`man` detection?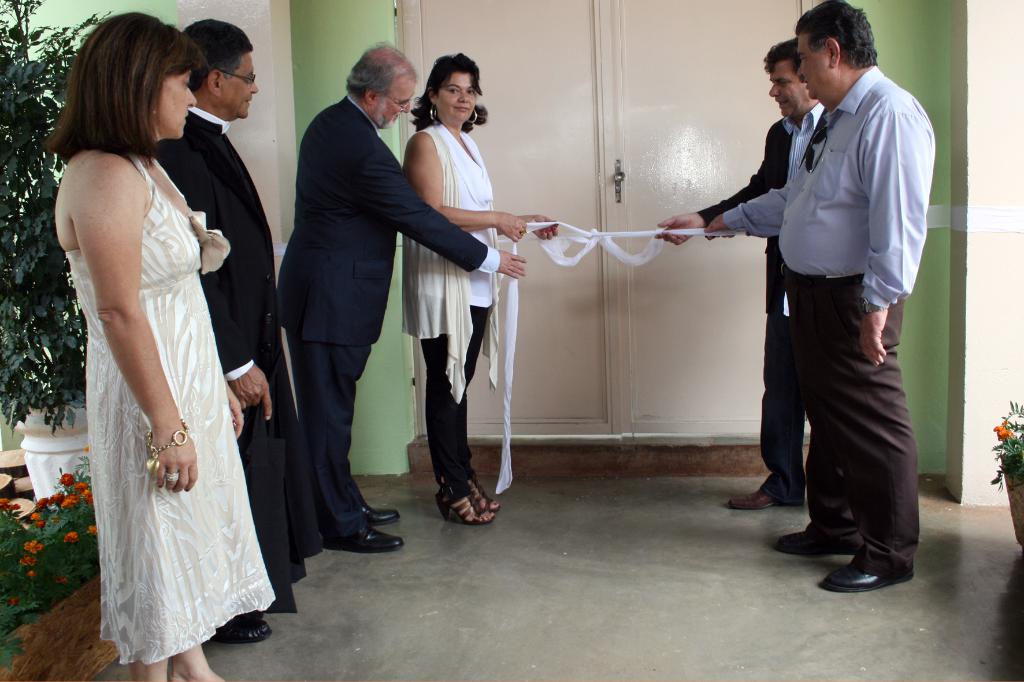
box=[656, 39, 828, 514]
